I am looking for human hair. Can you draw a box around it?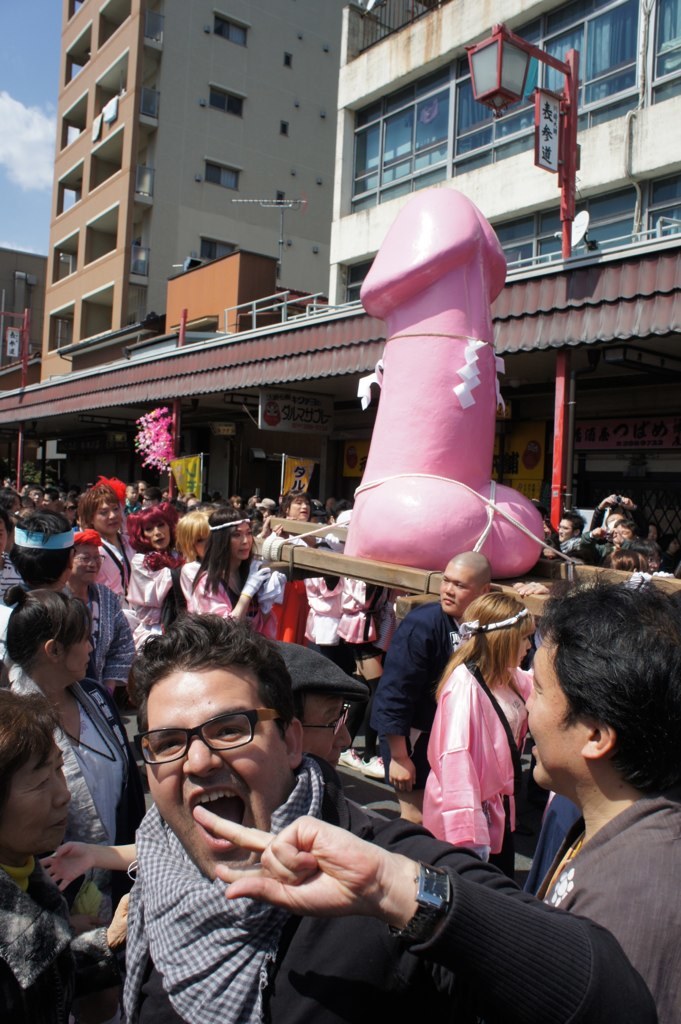
Sure, the bounding box is {"x1": 125, "y1": 618, "x2": 292, "y2": 753}.
